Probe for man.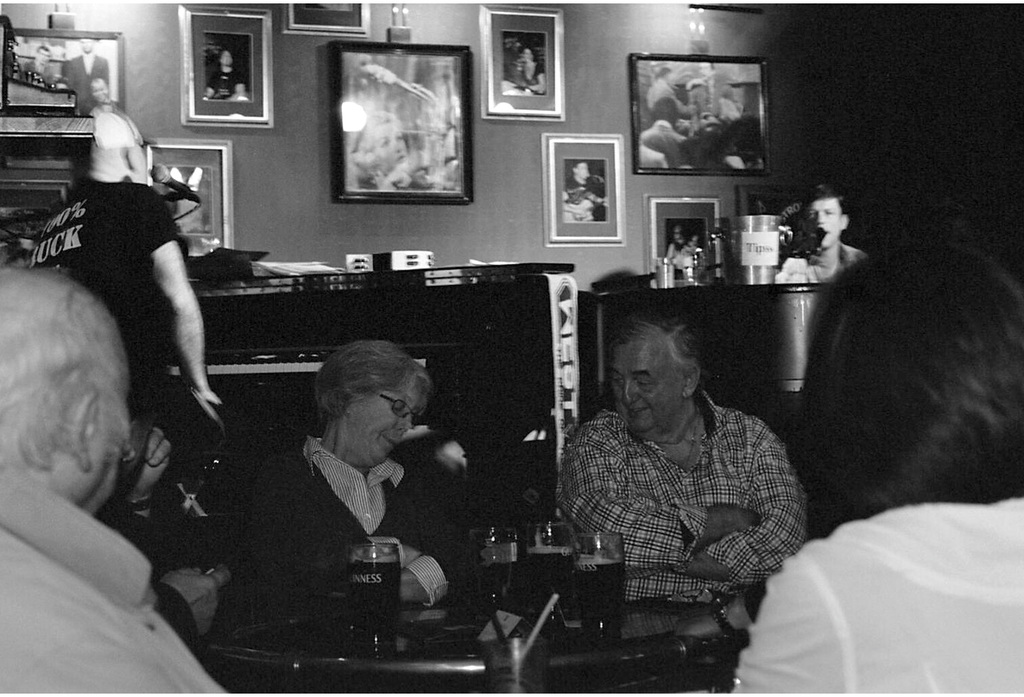
Probe result: box(558, 306, 811, 627).
